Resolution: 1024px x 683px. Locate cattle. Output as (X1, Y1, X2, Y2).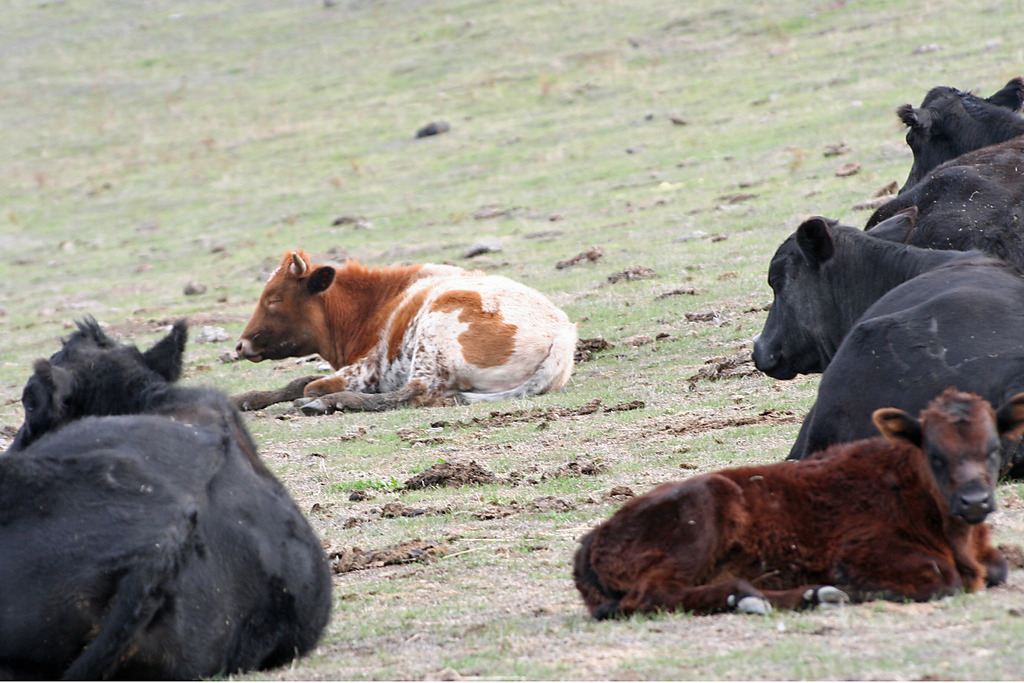
(222, 248, 581, 422).
